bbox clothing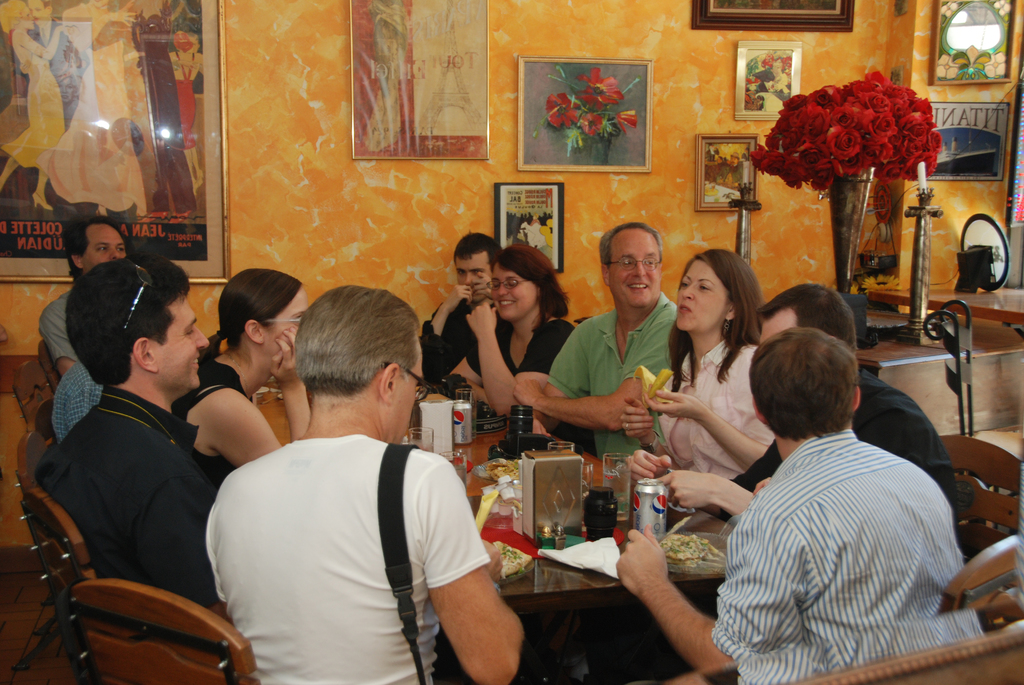
BBox(204, 422, 492, 684)
